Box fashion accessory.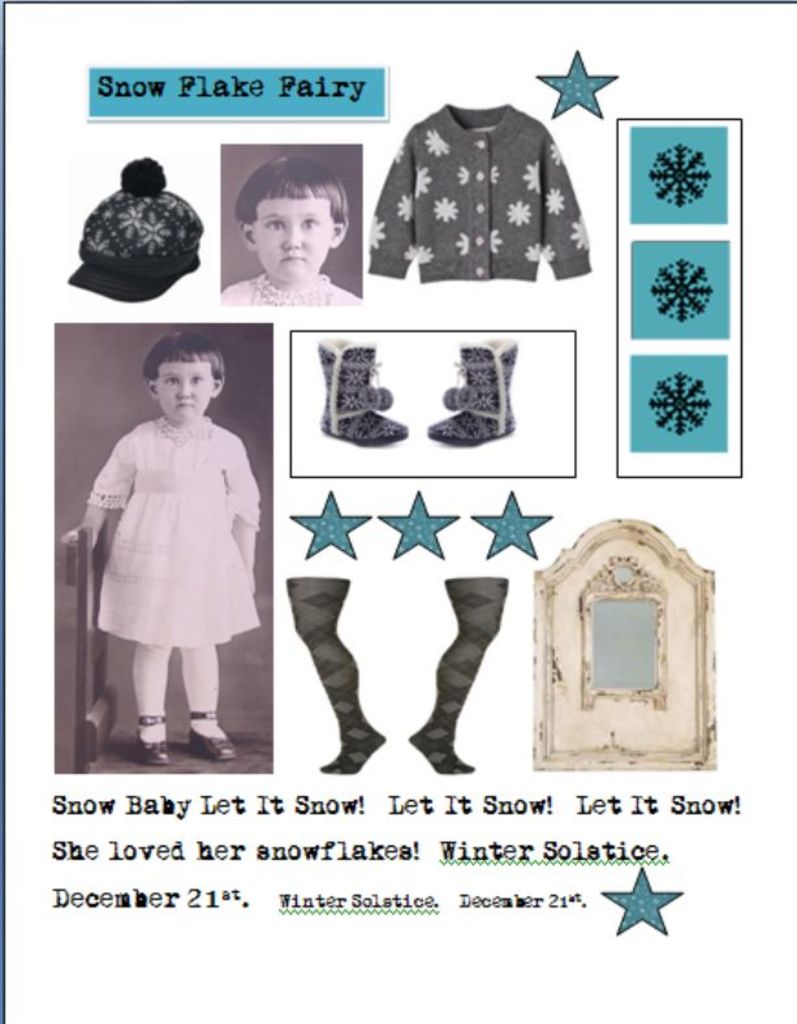
bbox=[314, 331, 414, 456].
